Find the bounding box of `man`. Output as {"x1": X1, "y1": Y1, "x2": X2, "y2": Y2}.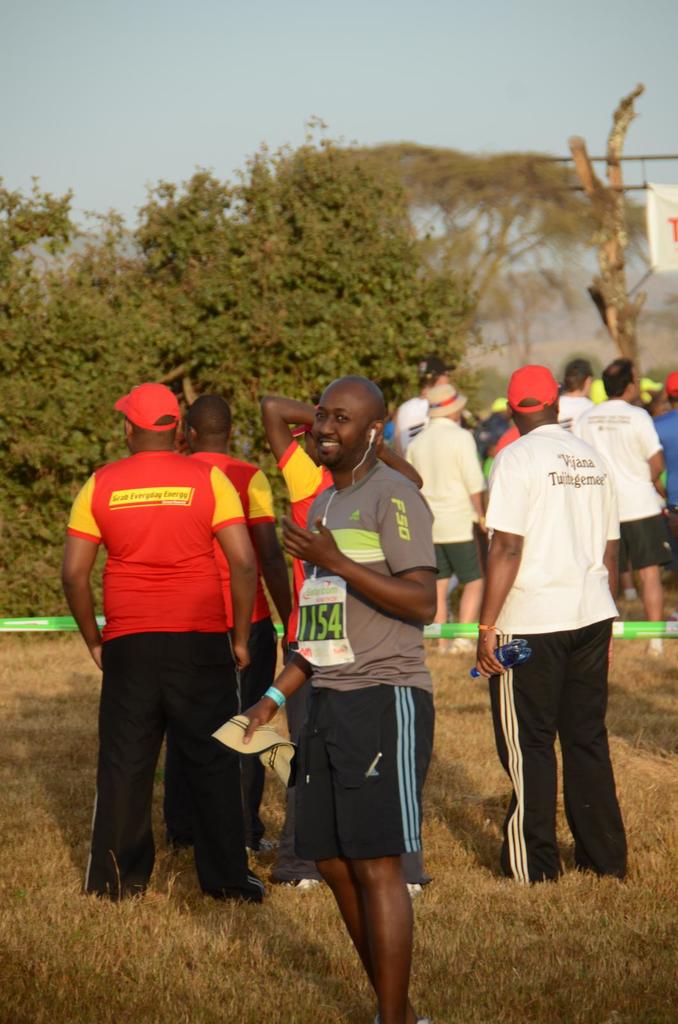
{"x1": 56, "y1": 384, "x2": 265, "y2": 908}.
